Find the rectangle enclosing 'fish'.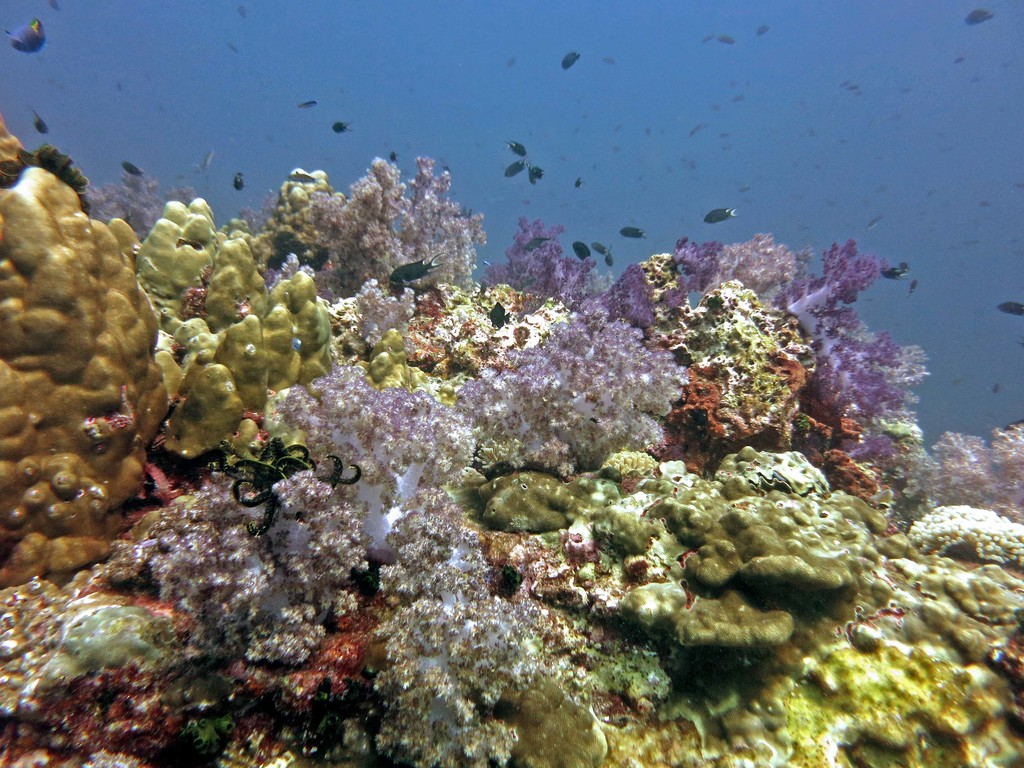
bbox(702, 204, 739, 225).
